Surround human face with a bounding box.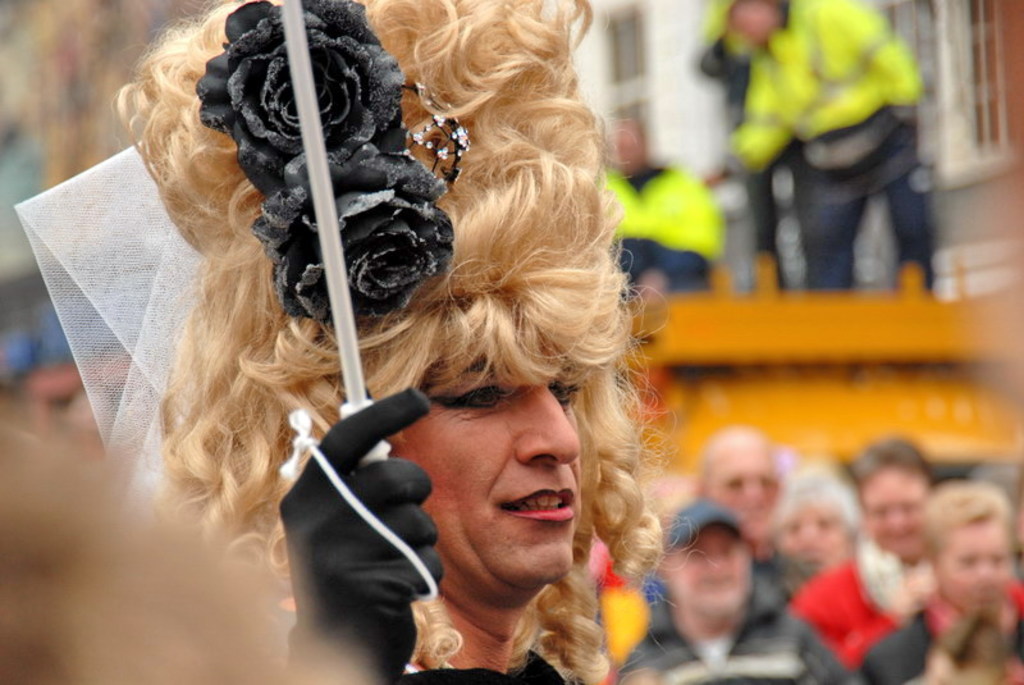
{"x1": 716, "y1": 451, "x2": 780, "y2": 544}.
